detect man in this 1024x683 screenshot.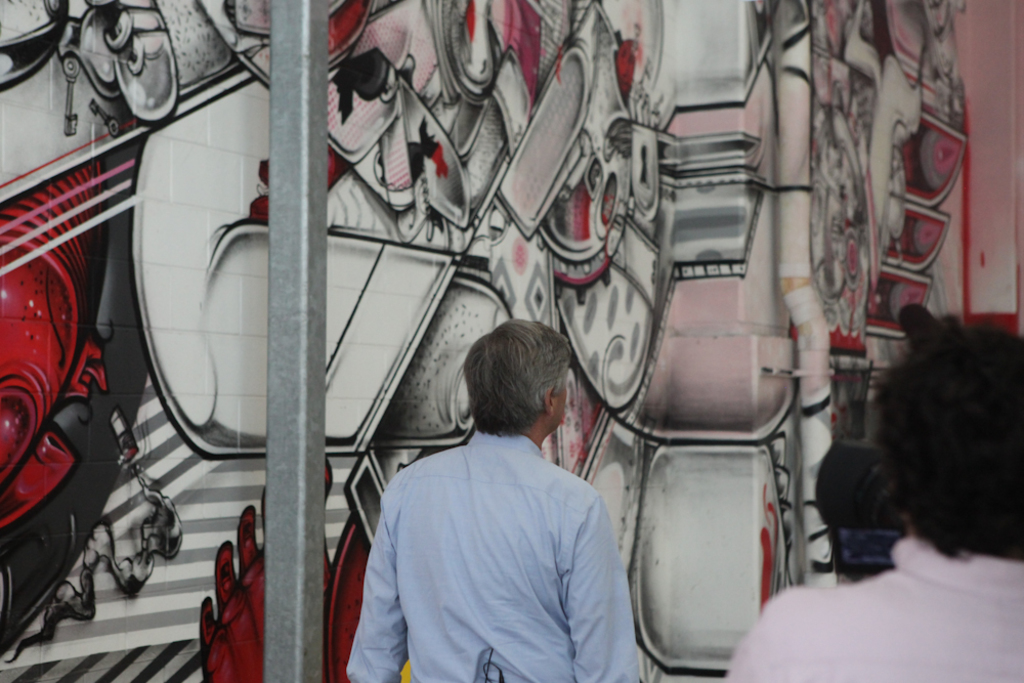
Detection: select_region(360, 317, 640, 675).
